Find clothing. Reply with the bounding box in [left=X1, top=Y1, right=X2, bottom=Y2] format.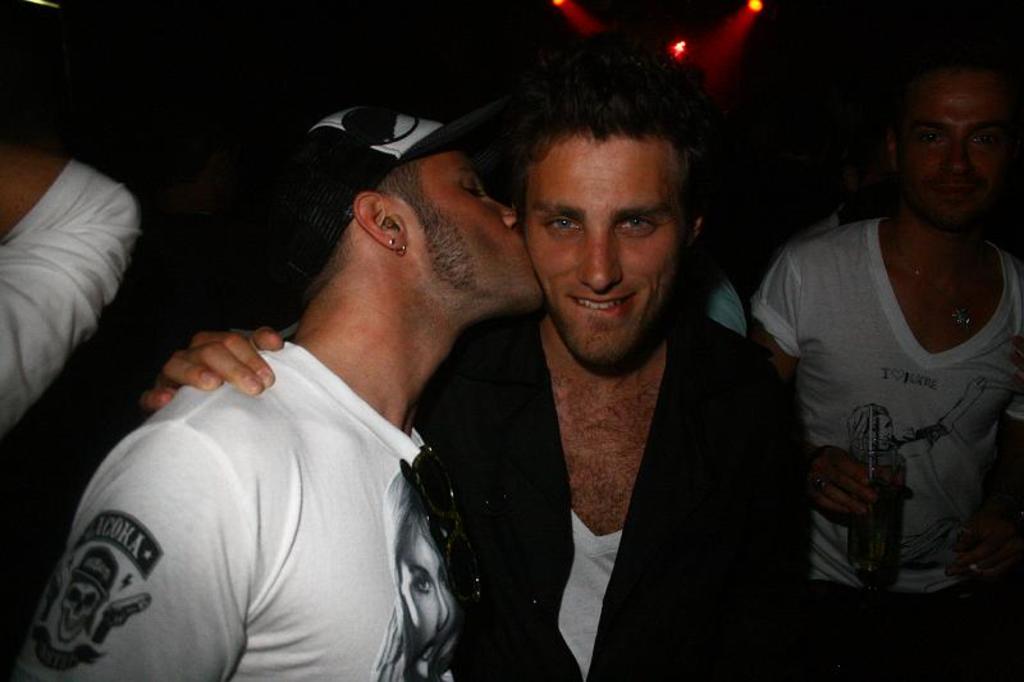
[left=422, top=299, right=810, bottom=681].
